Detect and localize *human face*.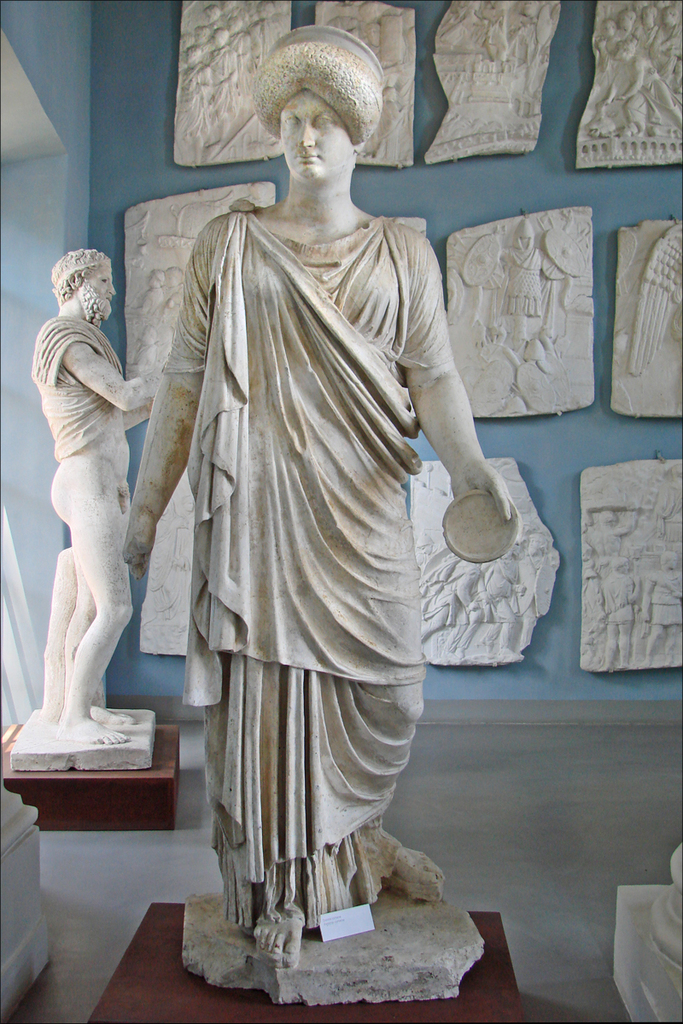
Localized at region(279, 88, 353, 187).
